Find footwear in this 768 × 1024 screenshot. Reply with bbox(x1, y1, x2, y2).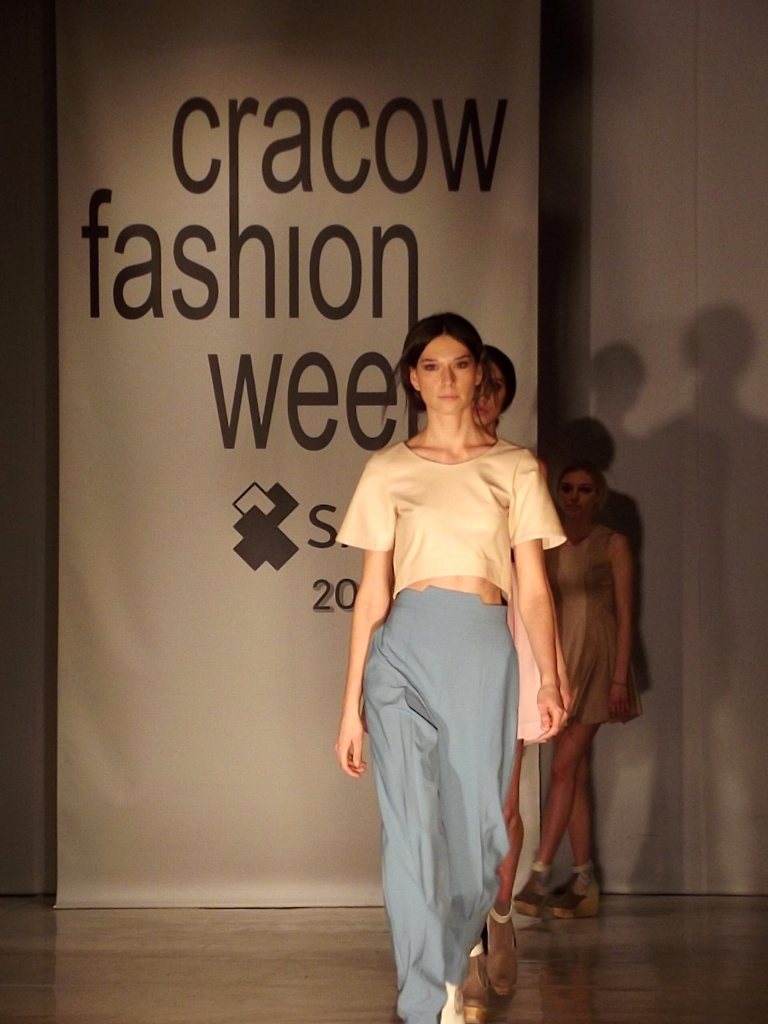
bbox(512, 862, 554, 930).
